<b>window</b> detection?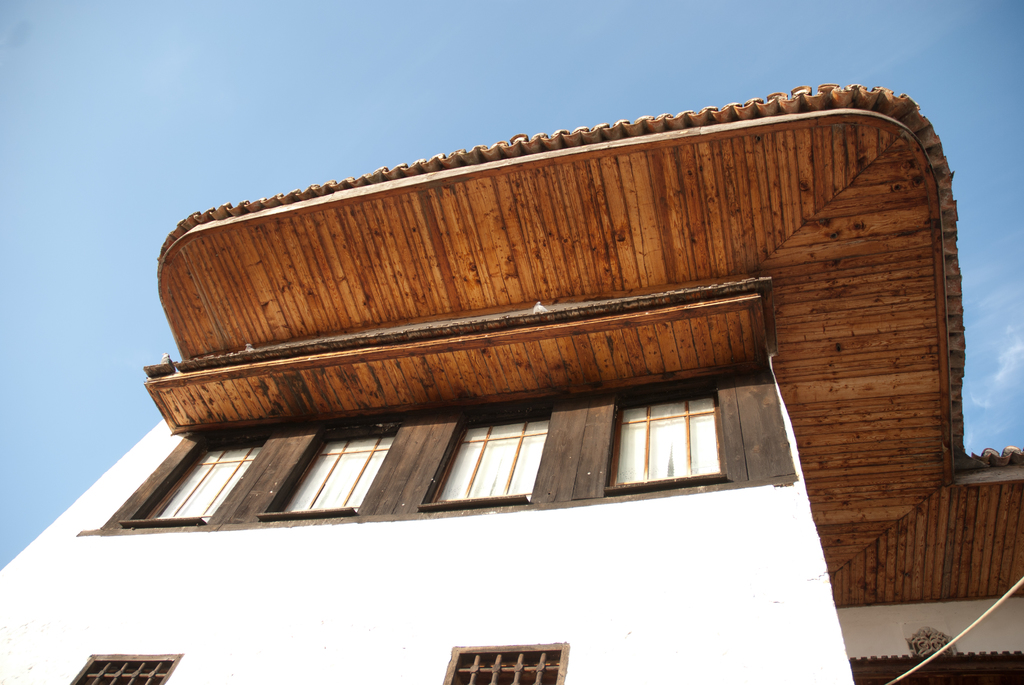
618 379 741 497
